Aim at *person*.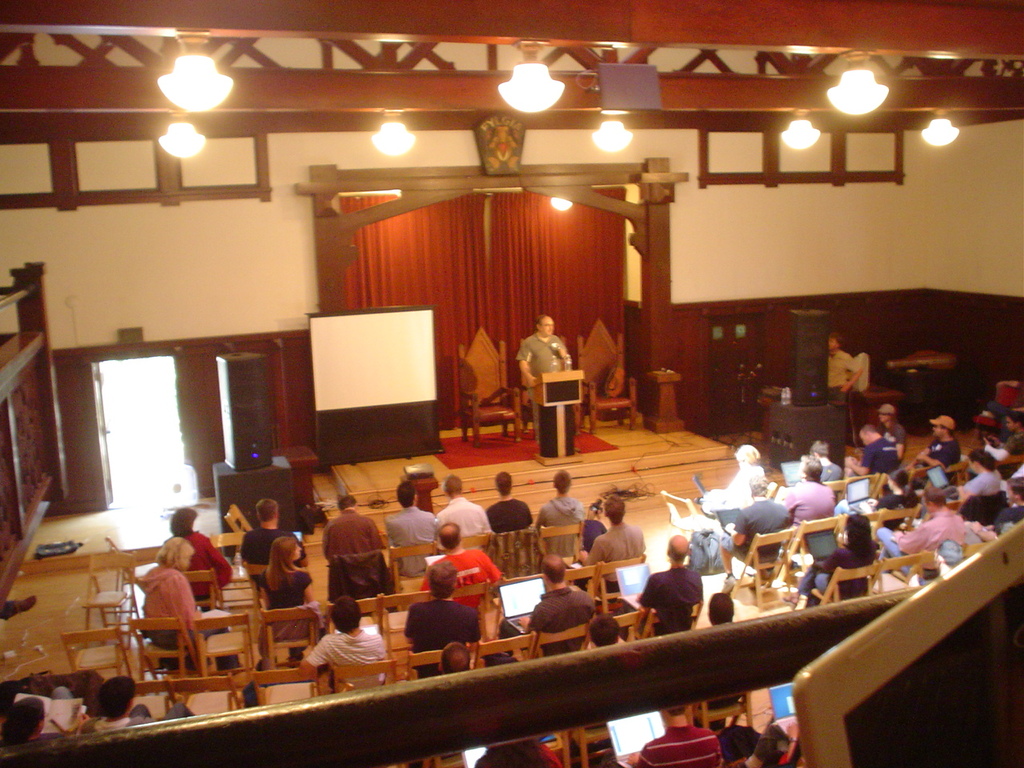
Aimed at region(849, 422, 898, 482).
